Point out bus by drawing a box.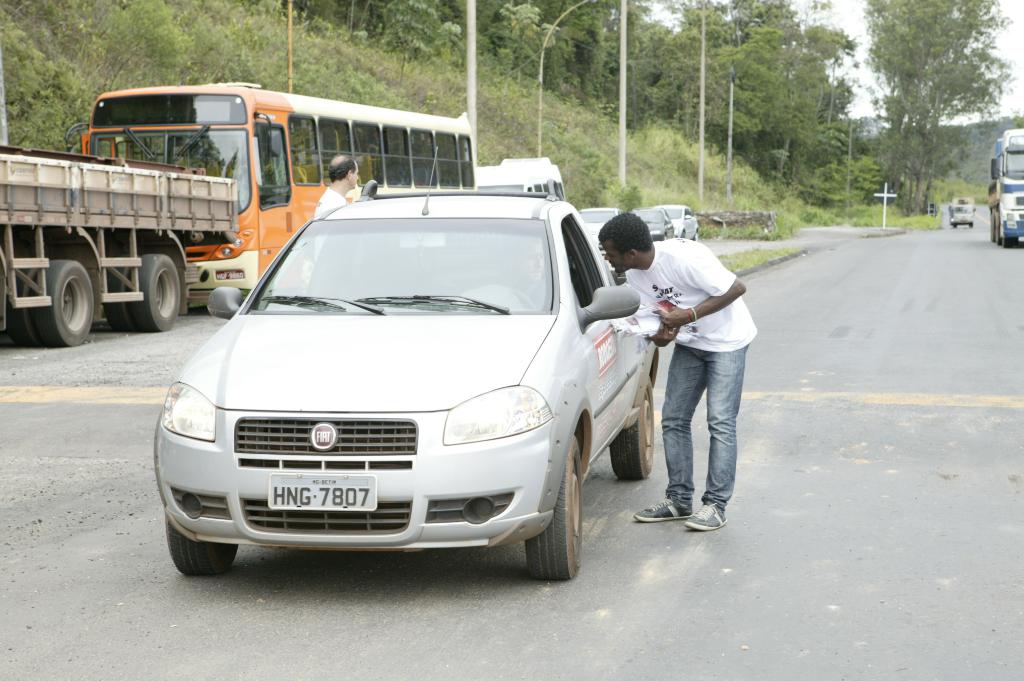
[989, 131, 1023, 251].
